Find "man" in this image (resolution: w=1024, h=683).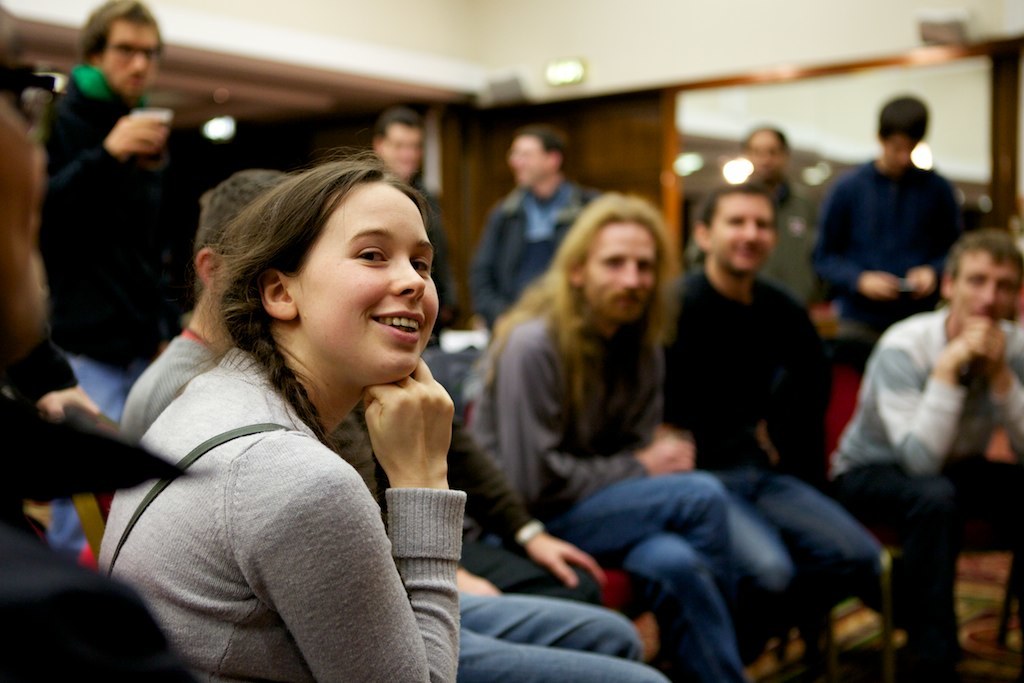
bbox=[363, 107, 461, 345].
